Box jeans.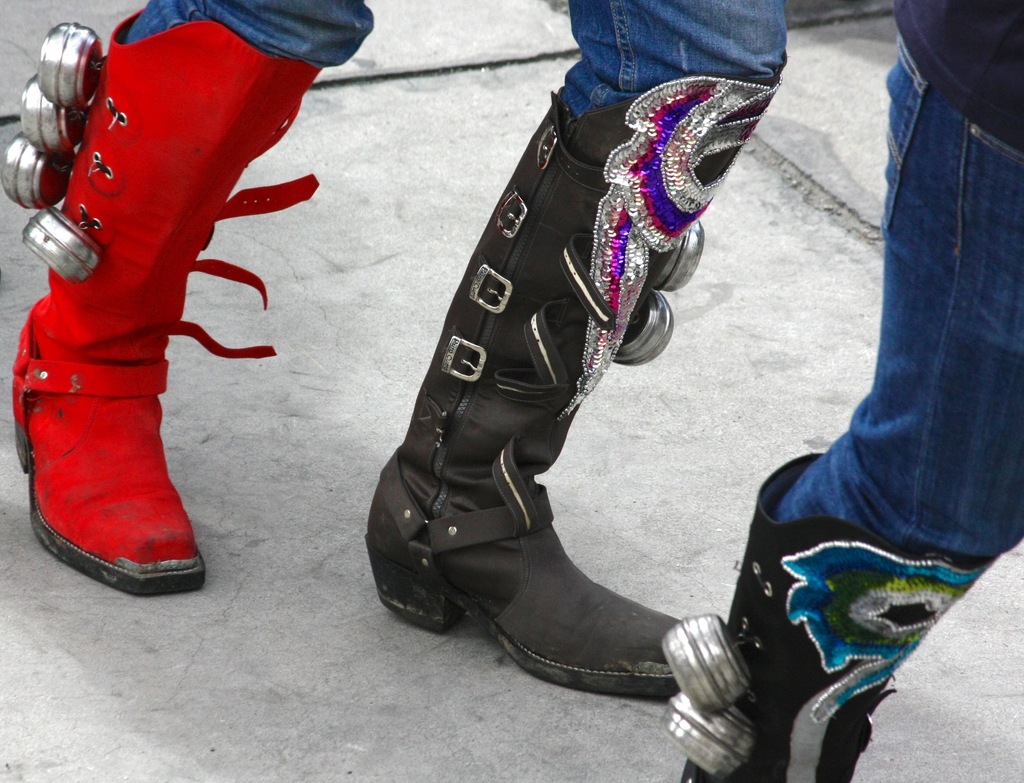
bbox=(779, 37, 1018, 629).
